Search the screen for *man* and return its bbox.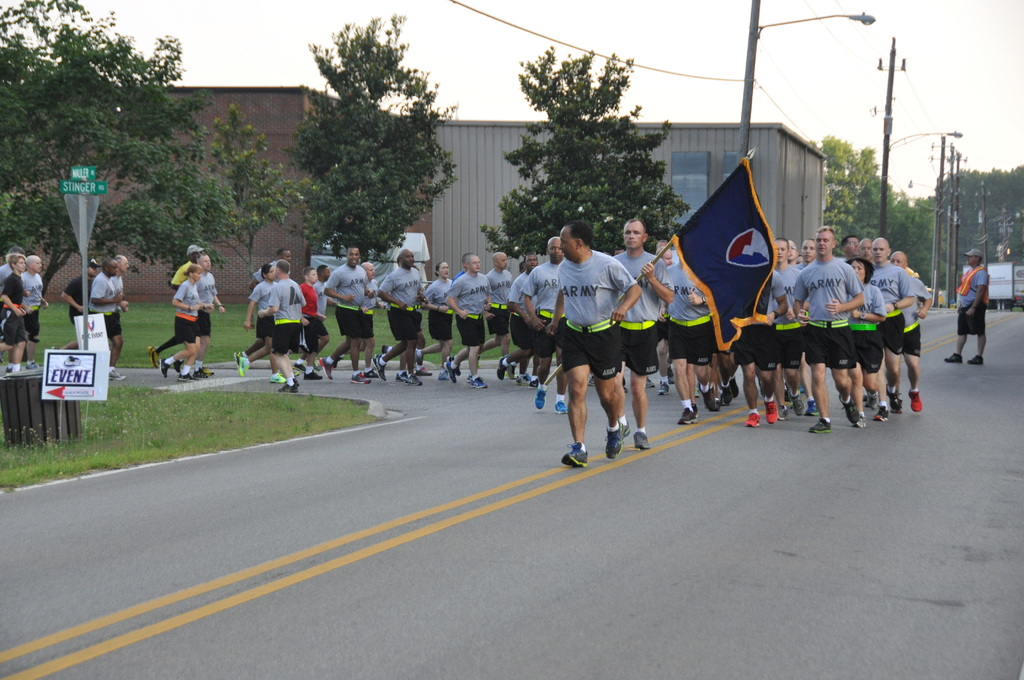
Found: <region>787, 225, 867, 434</region>.
